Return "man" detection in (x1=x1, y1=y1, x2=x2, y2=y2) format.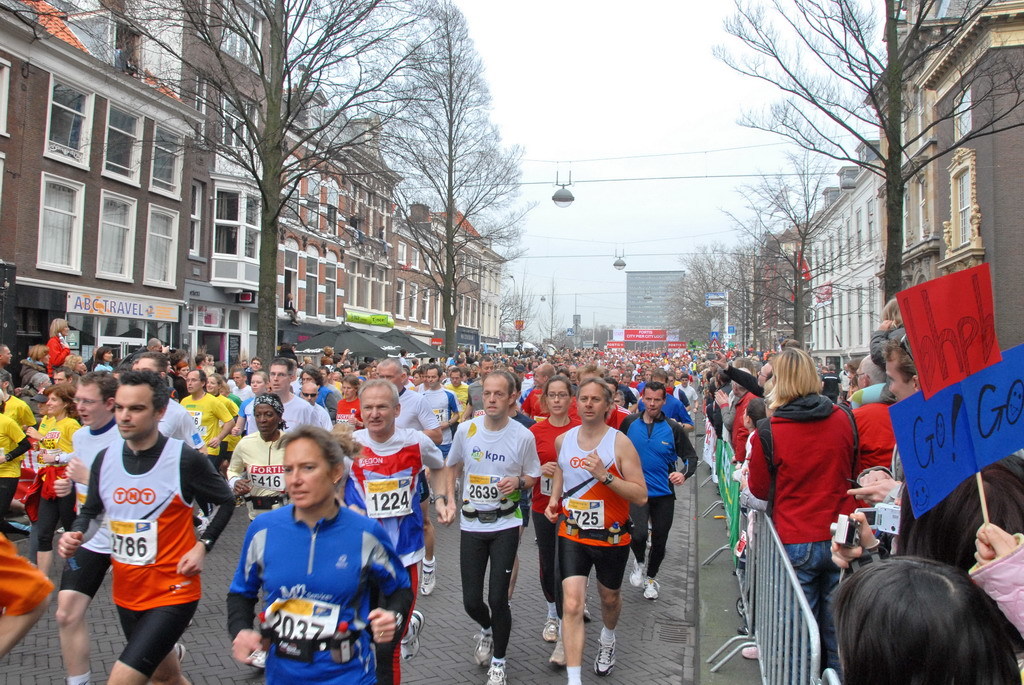
(x1=59, y1=358, x2=234, y2=684).
